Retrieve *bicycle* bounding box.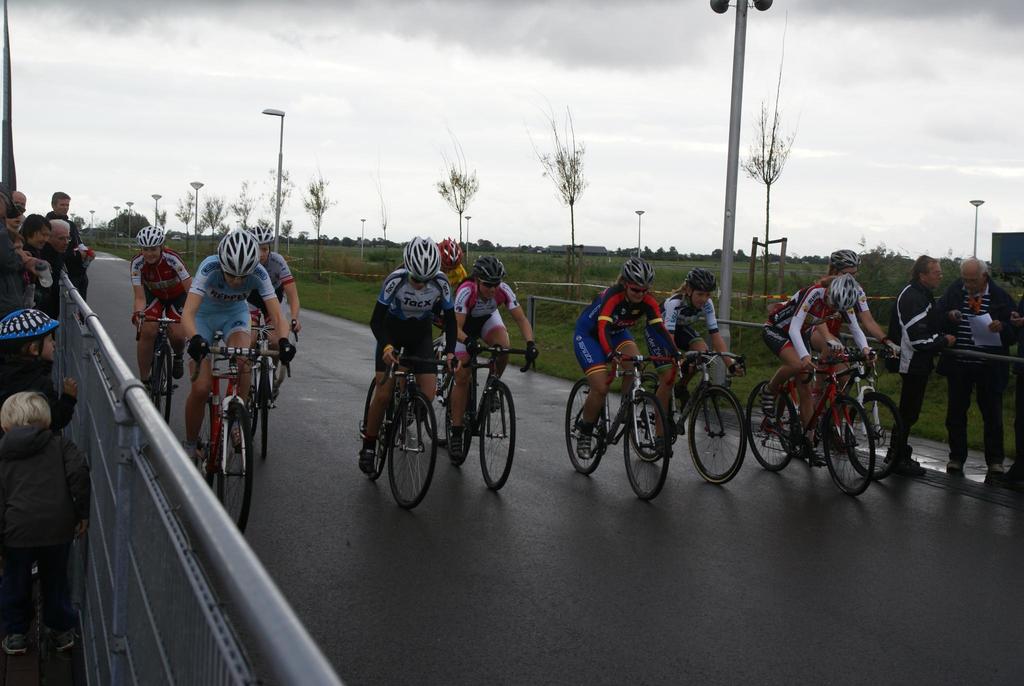
Bounding box: left=143, top=316, right=185, bottom=426.
